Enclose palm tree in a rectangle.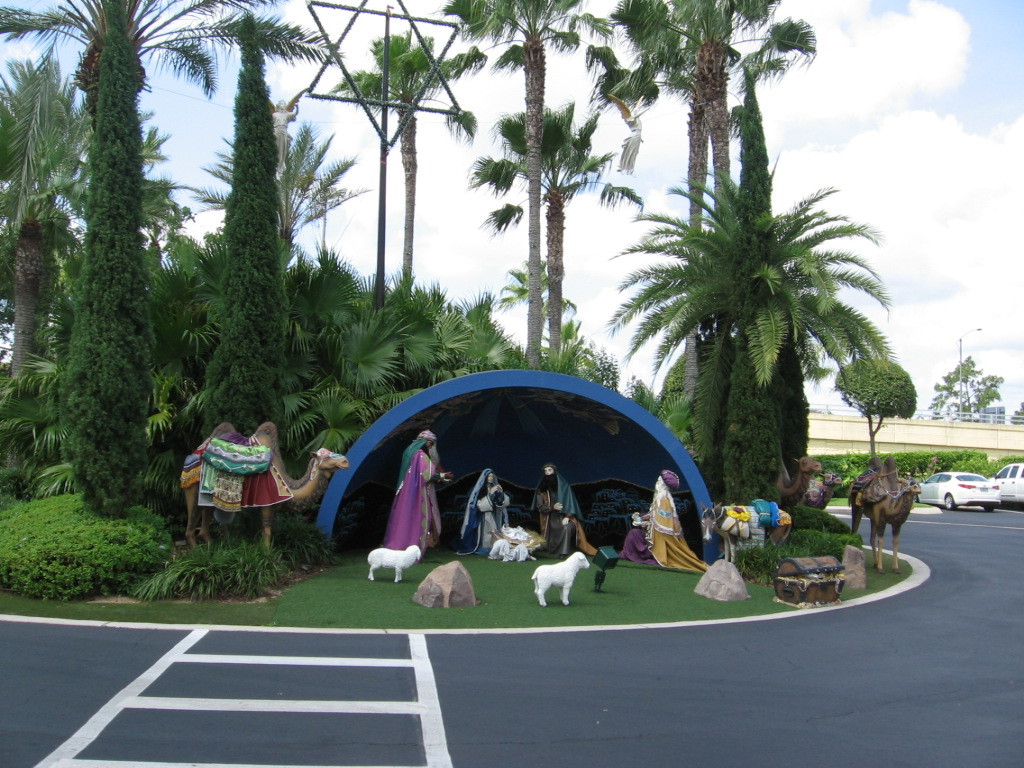
<box>628,193,933,682</box>.
